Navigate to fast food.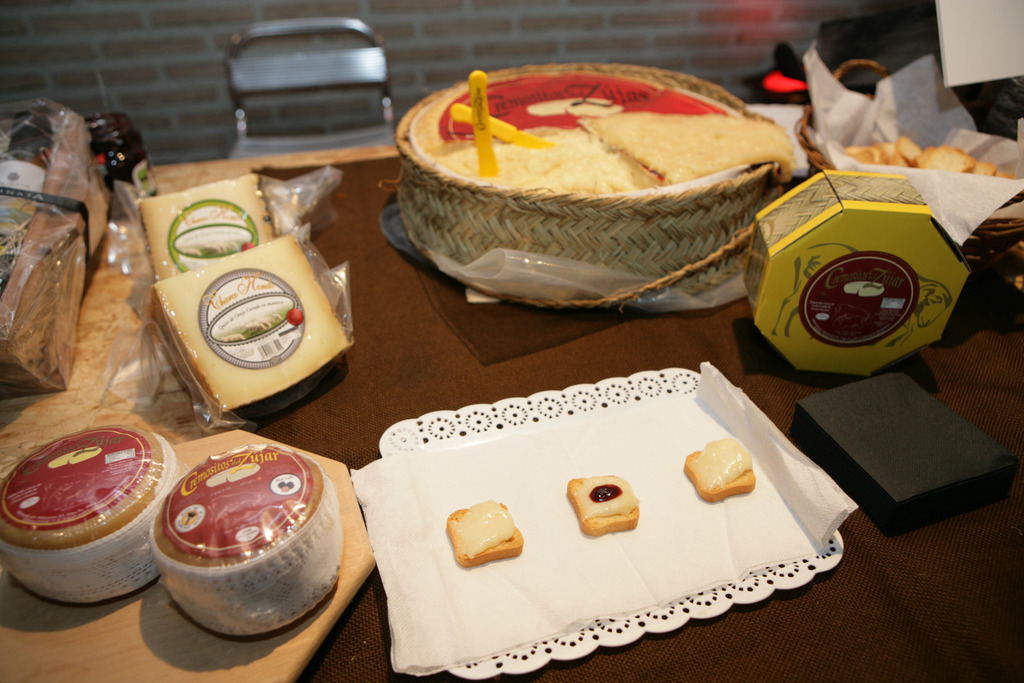
Navigation target: <region>570, 475, 650, 533</region>.
